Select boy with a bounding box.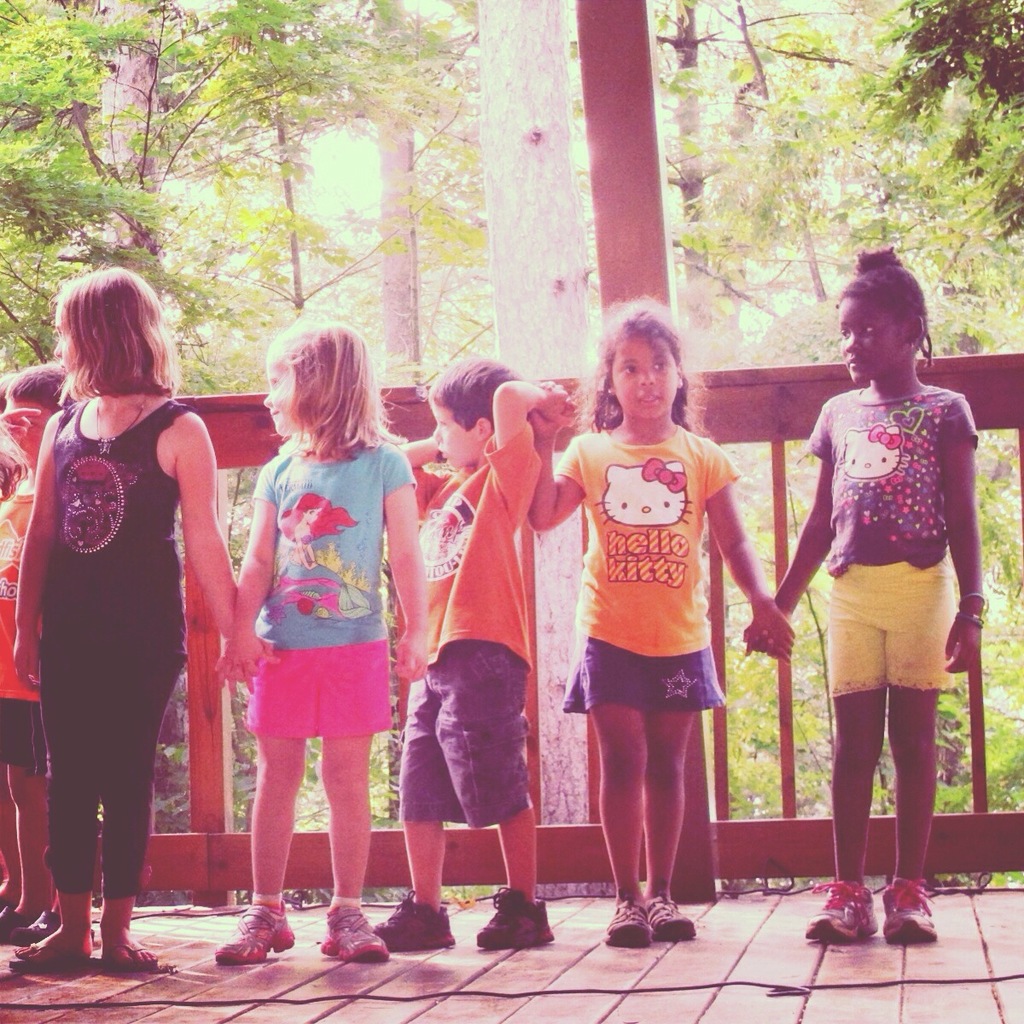
<box>0,359,83,941</box>.
